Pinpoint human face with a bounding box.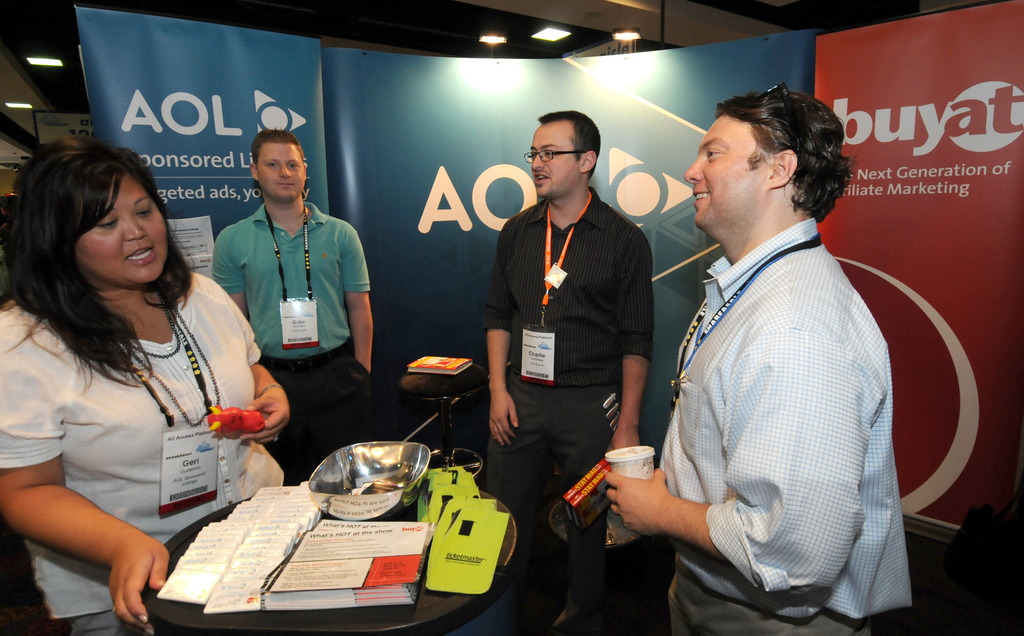
region(532, 126, 582, 197).
